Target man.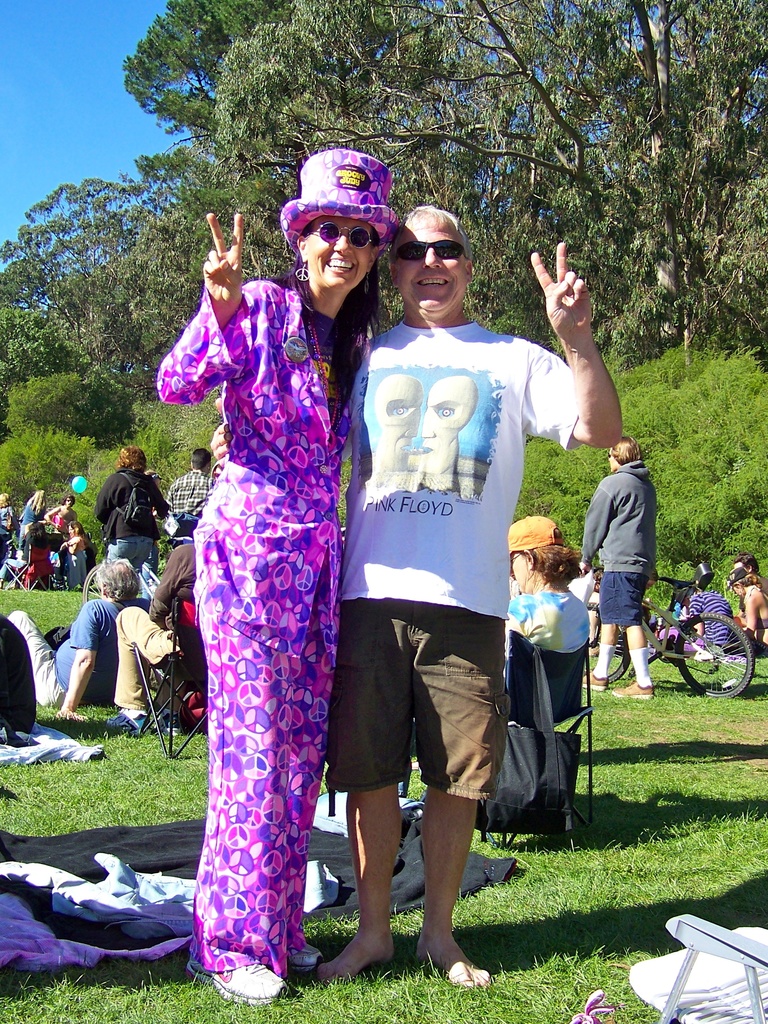
Target region: <region>114, 541, 198, 733</region>.
